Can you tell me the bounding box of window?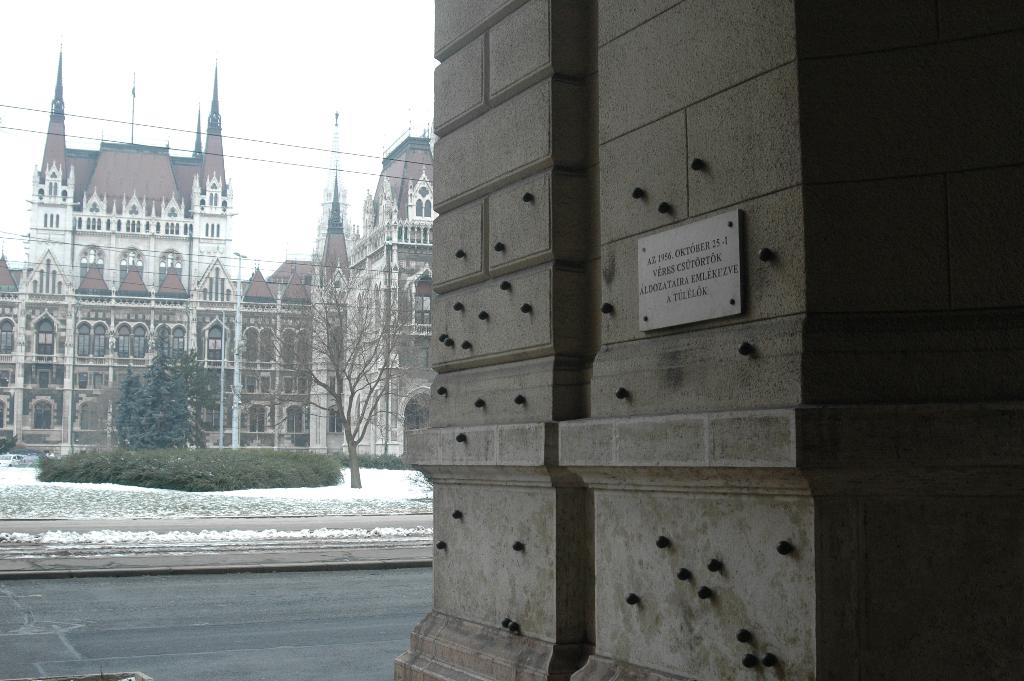
BBox(27, 316, 51, 361).
